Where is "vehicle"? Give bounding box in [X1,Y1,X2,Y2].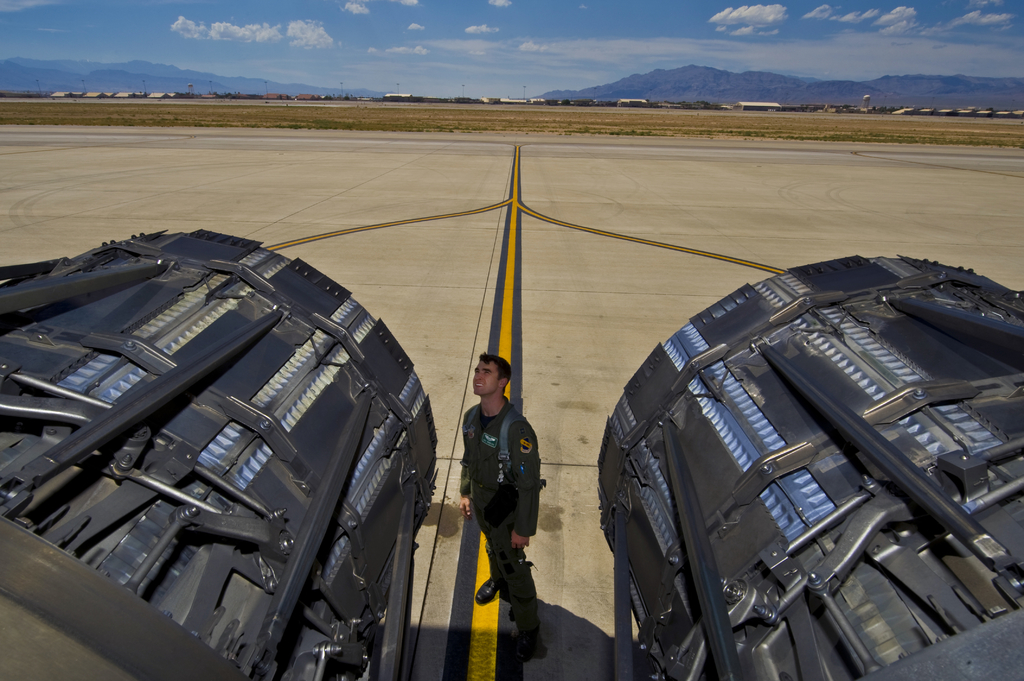
[0,249,1023,680].
